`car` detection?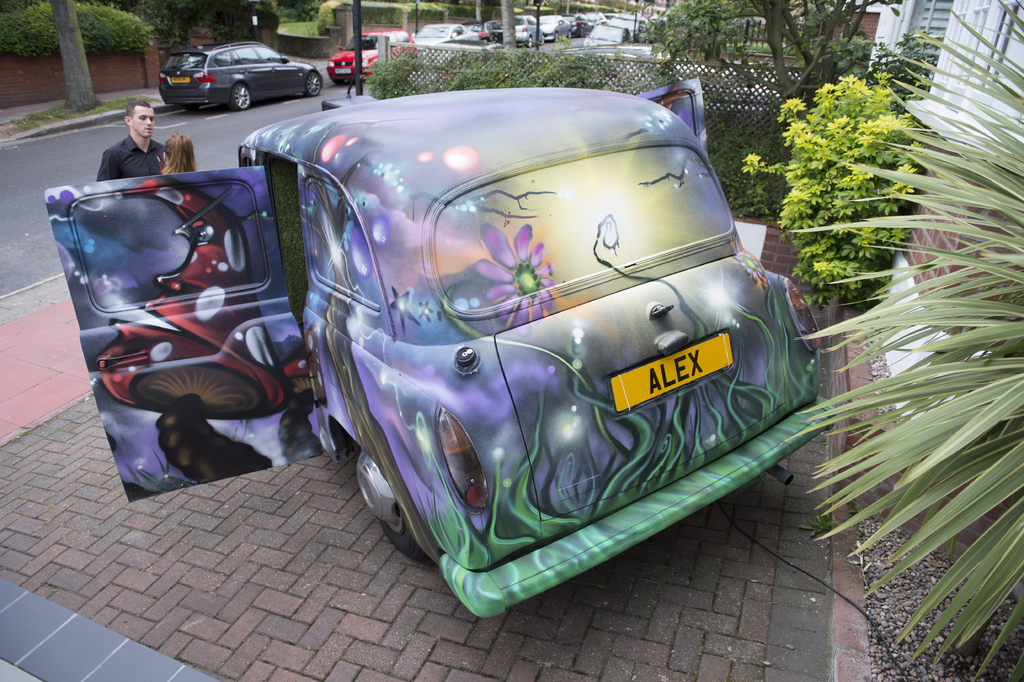
418 23 483 54
